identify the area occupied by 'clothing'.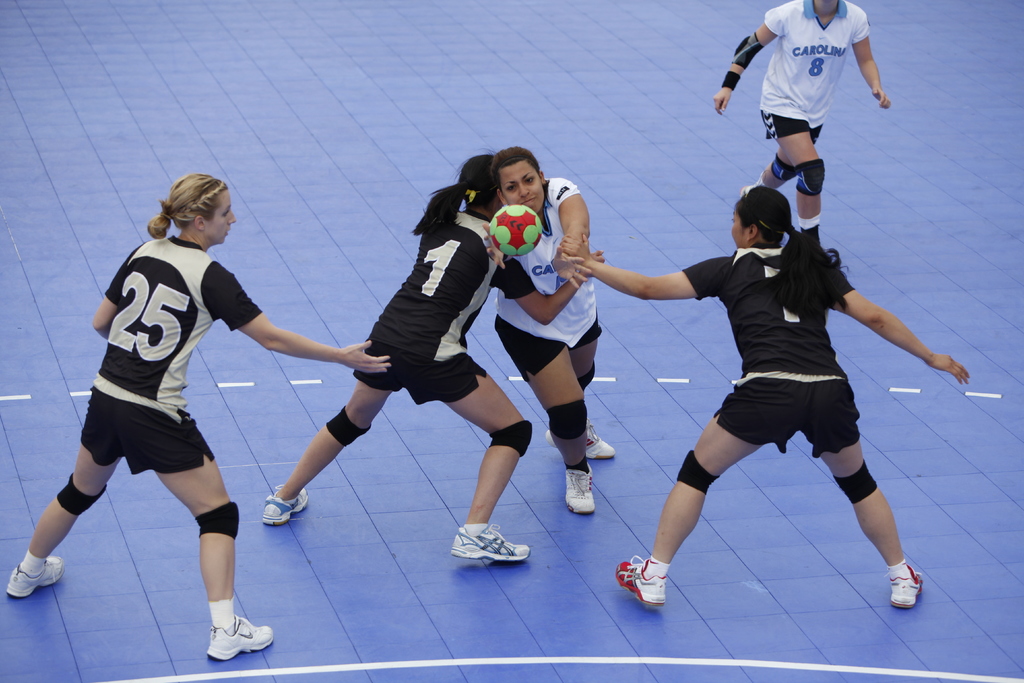
Area: box(354, 217, 507, 441).
